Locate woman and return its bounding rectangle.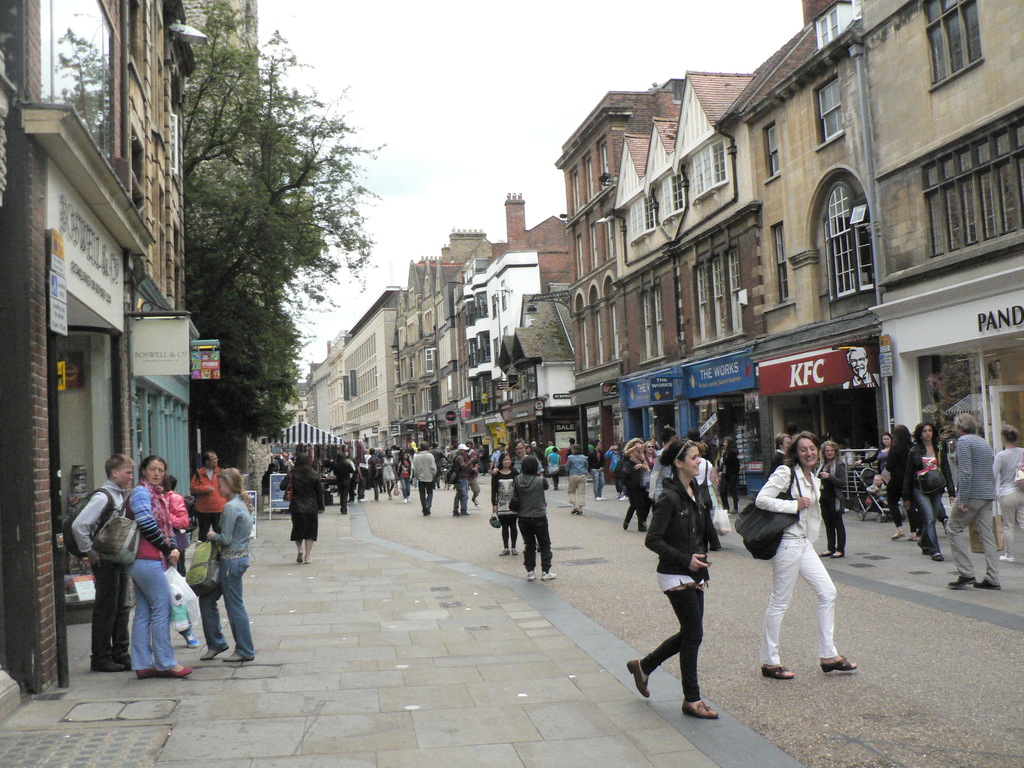
<box>605,436,625,484</box>.
